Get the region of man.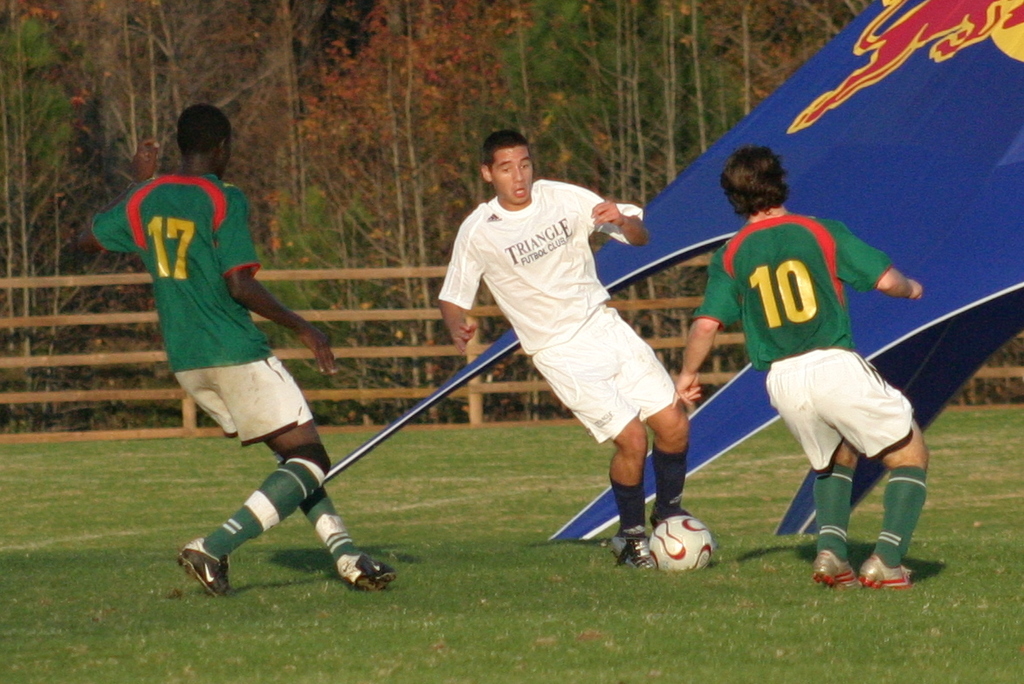
bbox=(84, 103, 392, 604).
